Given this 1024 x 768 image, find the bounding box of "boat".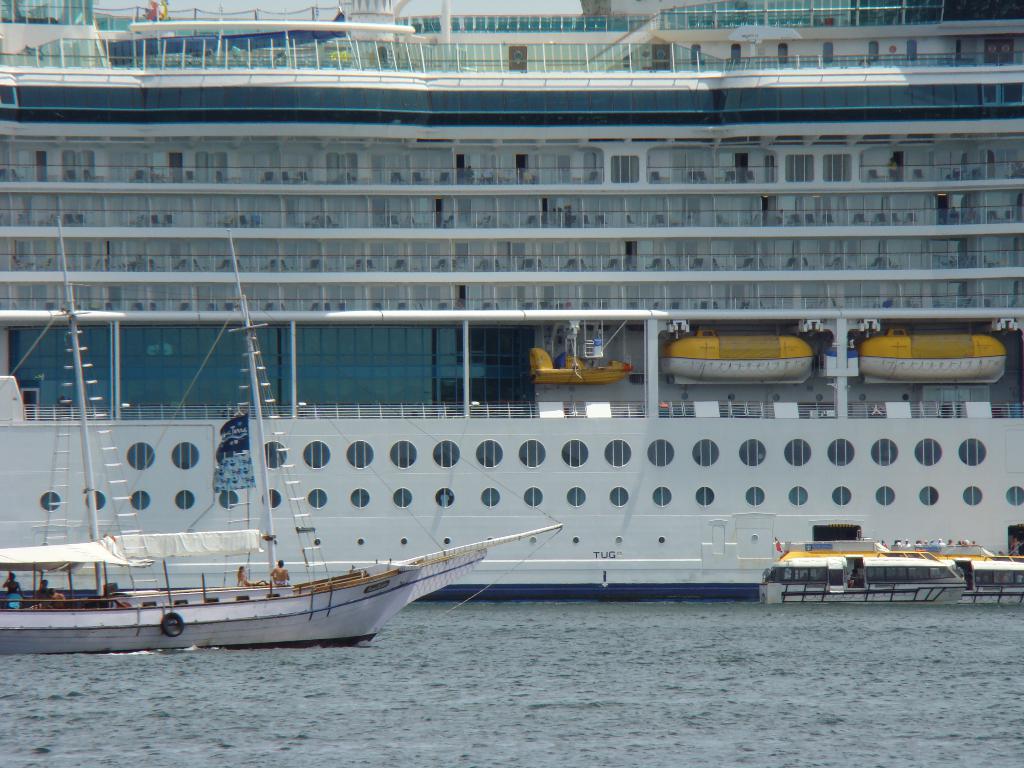
662,325,814,381.
